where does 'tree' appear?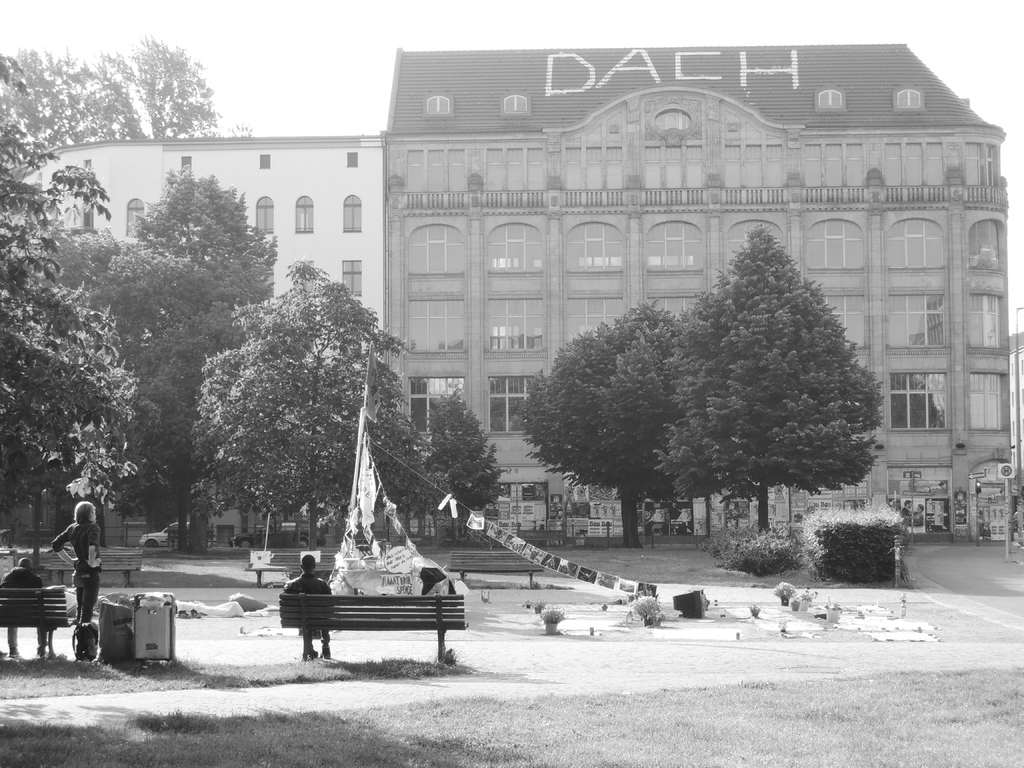
Appears at [x1=1, y1=30, x2=223, y2=145].
